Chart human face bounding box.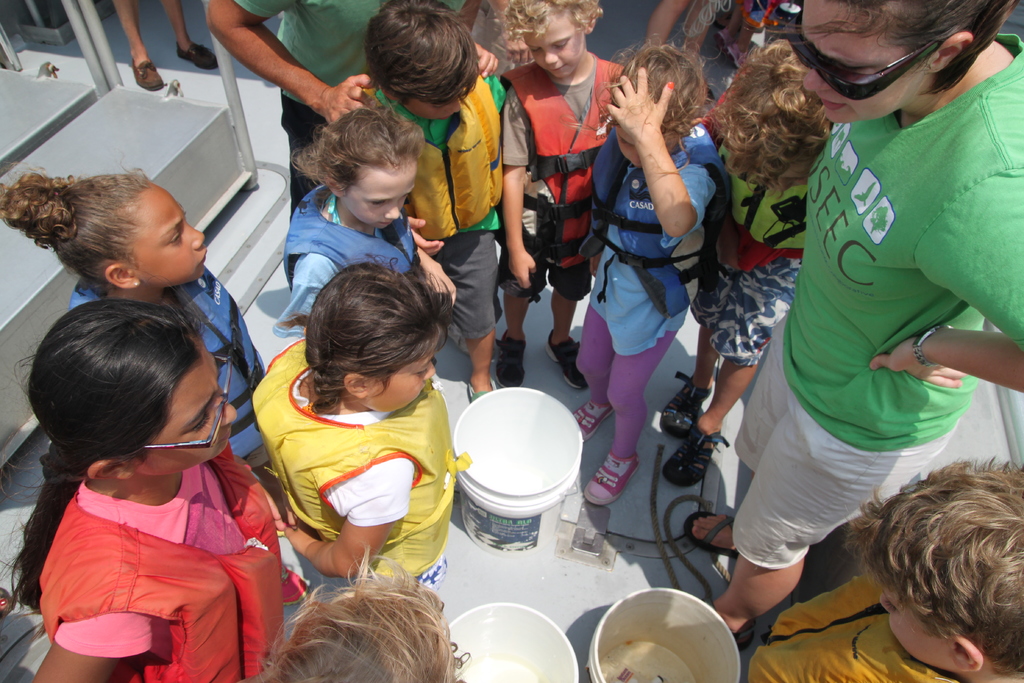
Charted: {"x1": 618, "y1": 129, "x2": 636, "y2": 168}.
